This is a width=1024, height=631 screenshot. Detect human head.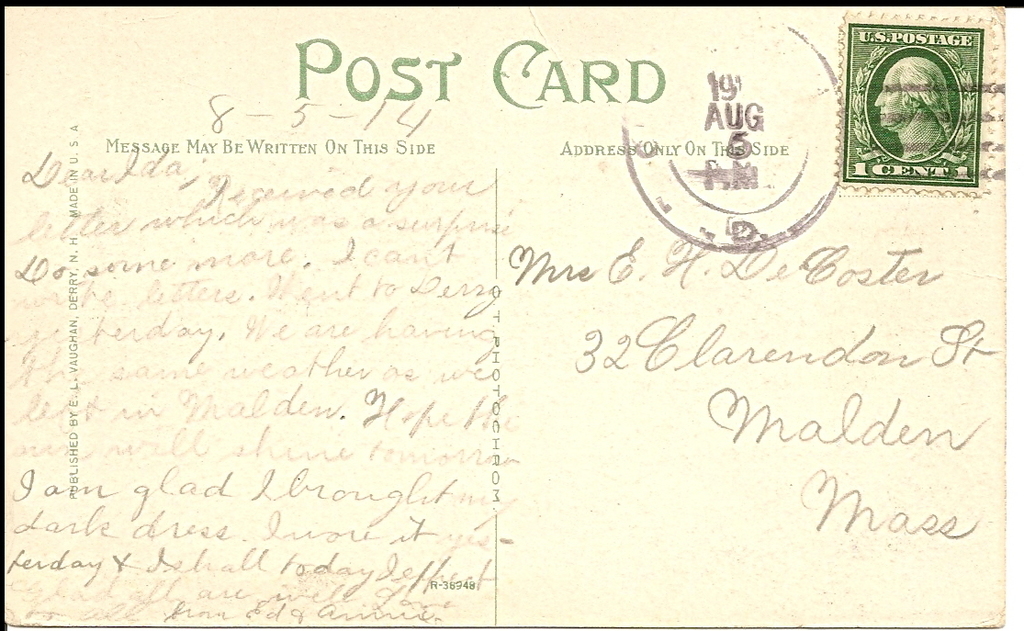
locate(877, 49, 962, 154).
